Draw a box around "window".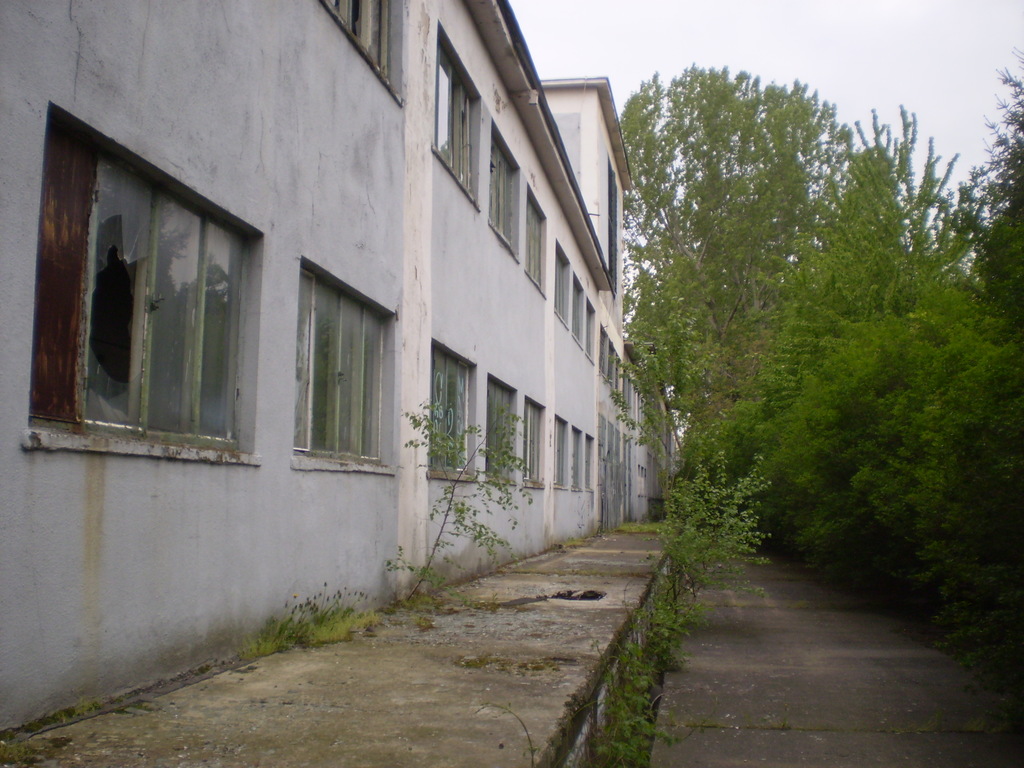
x1=552 y1=239 x2=572 y2=325.
